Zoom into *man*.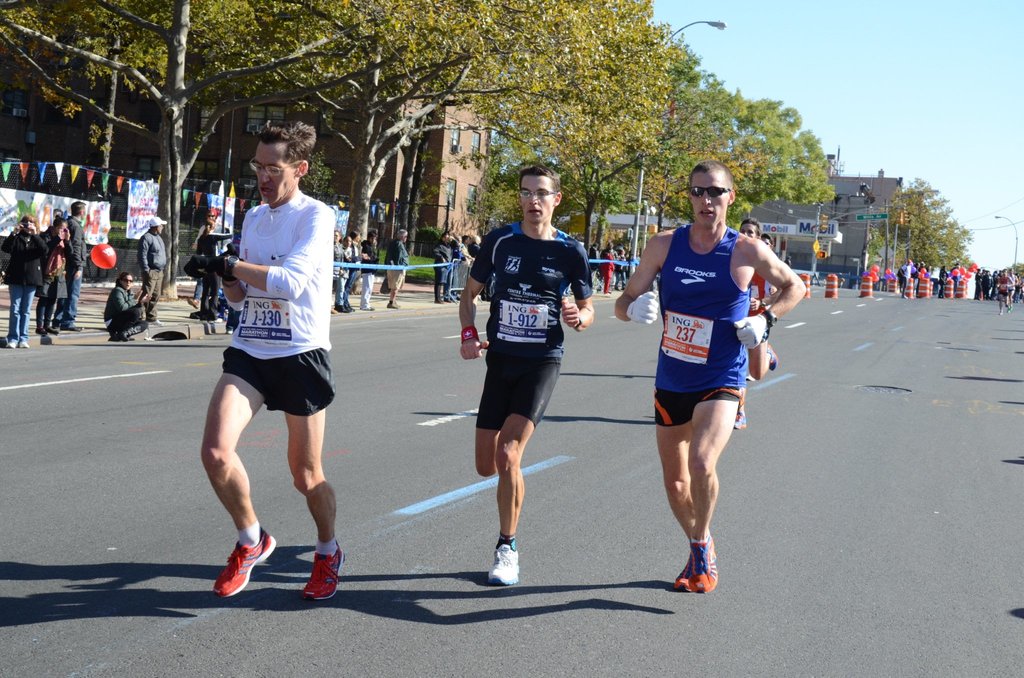
Zoom target: 54/198/85/334.
